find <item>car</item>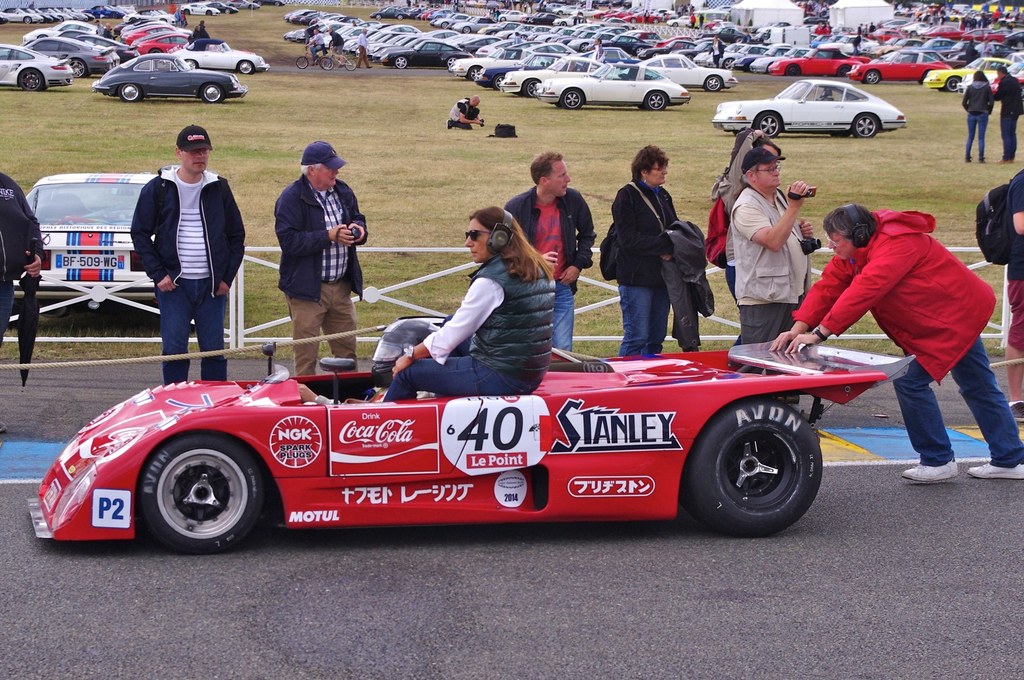
Rect(712, 77, 913, 130)
